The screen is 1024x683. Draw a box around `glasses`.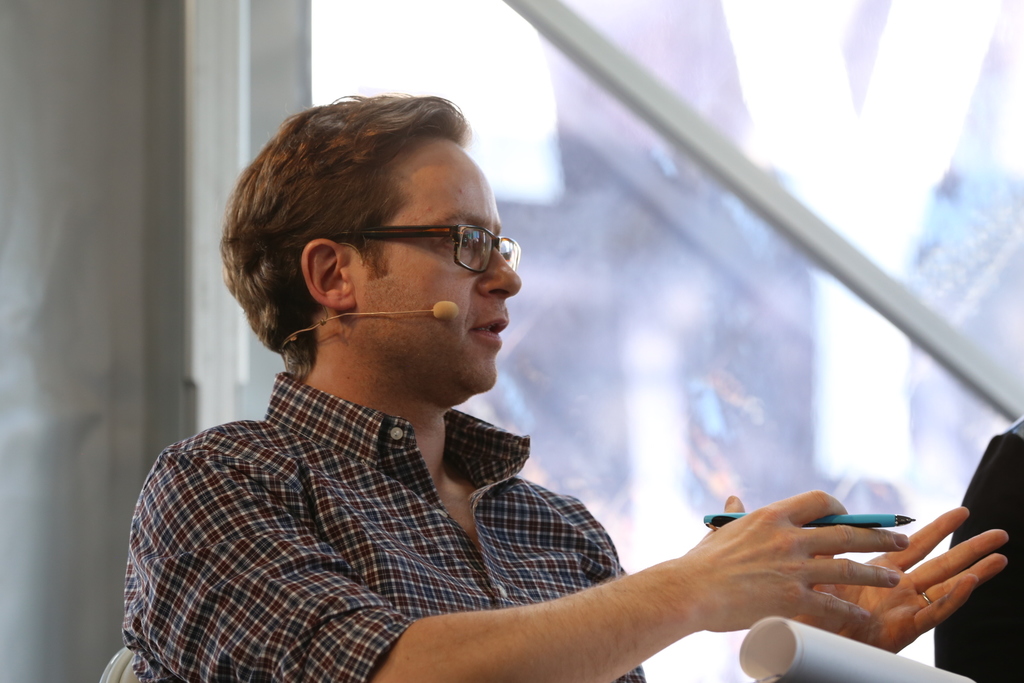
<region>341, 211, 511, 274</region>.
